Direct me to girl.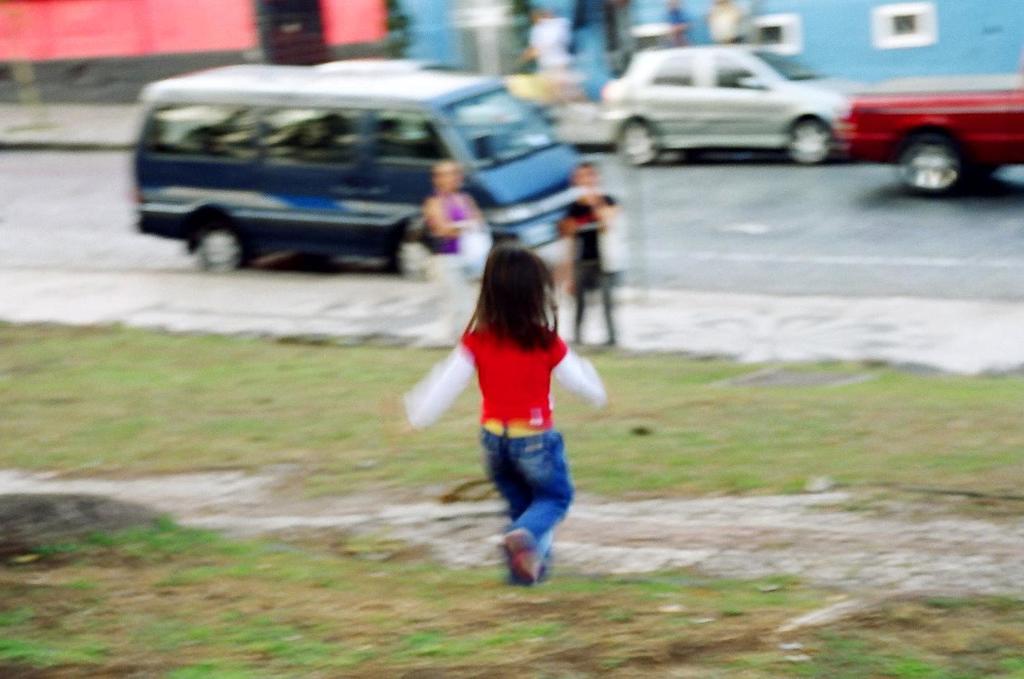
Direction: detection(402, 157, 492, 352).
